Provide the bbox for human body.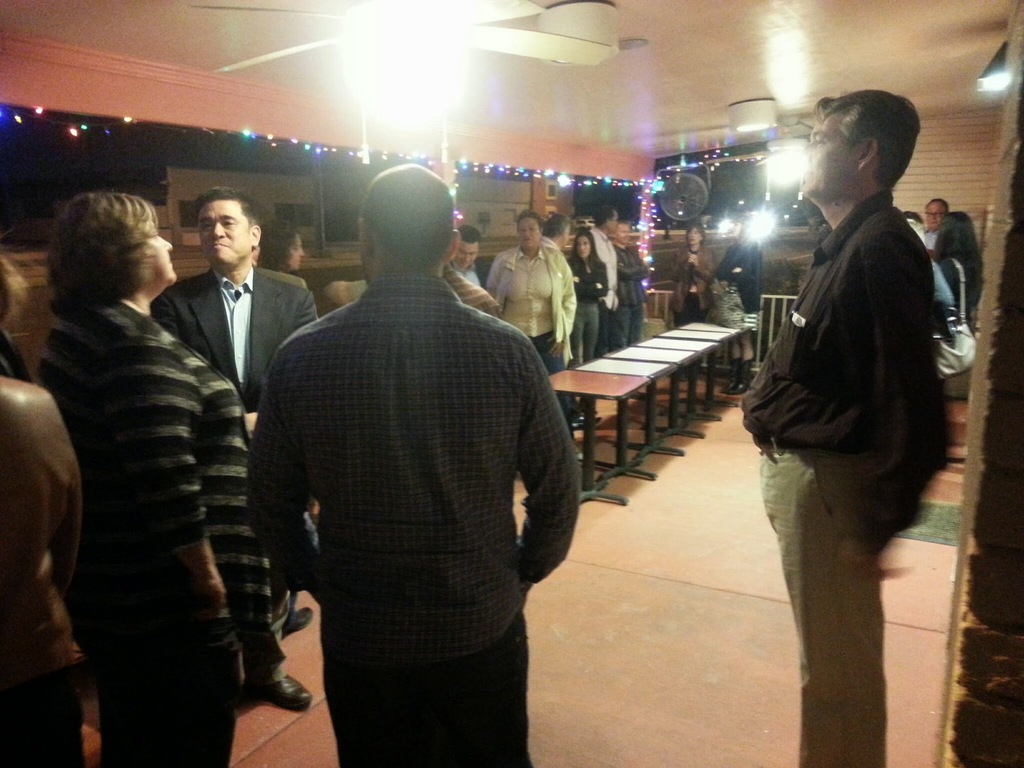
region(668, 244, 714, 381).
